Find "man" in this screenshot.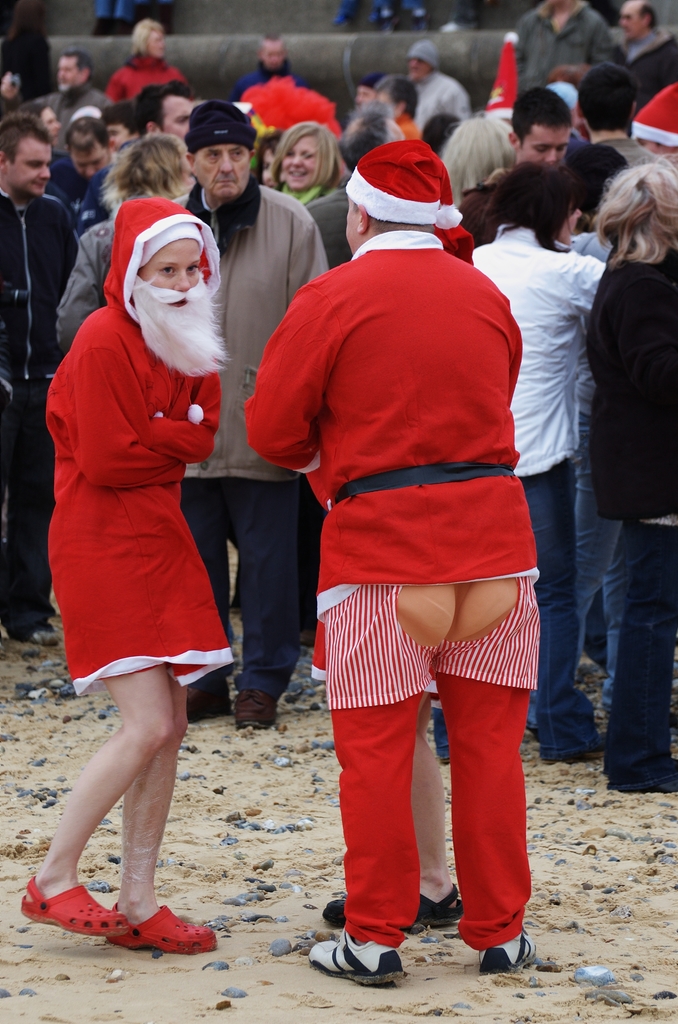
The bounding box for "man" is BBox(624, 0, 672, 52).
